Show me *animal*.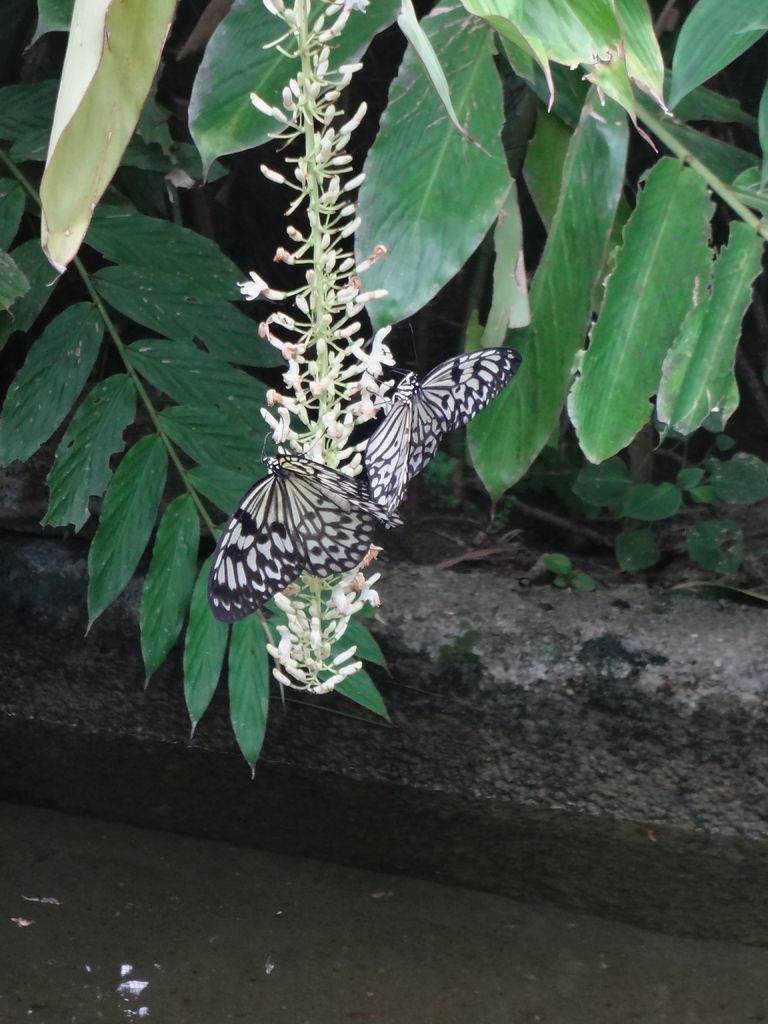
*animal* is here: 205/435/408/623.
